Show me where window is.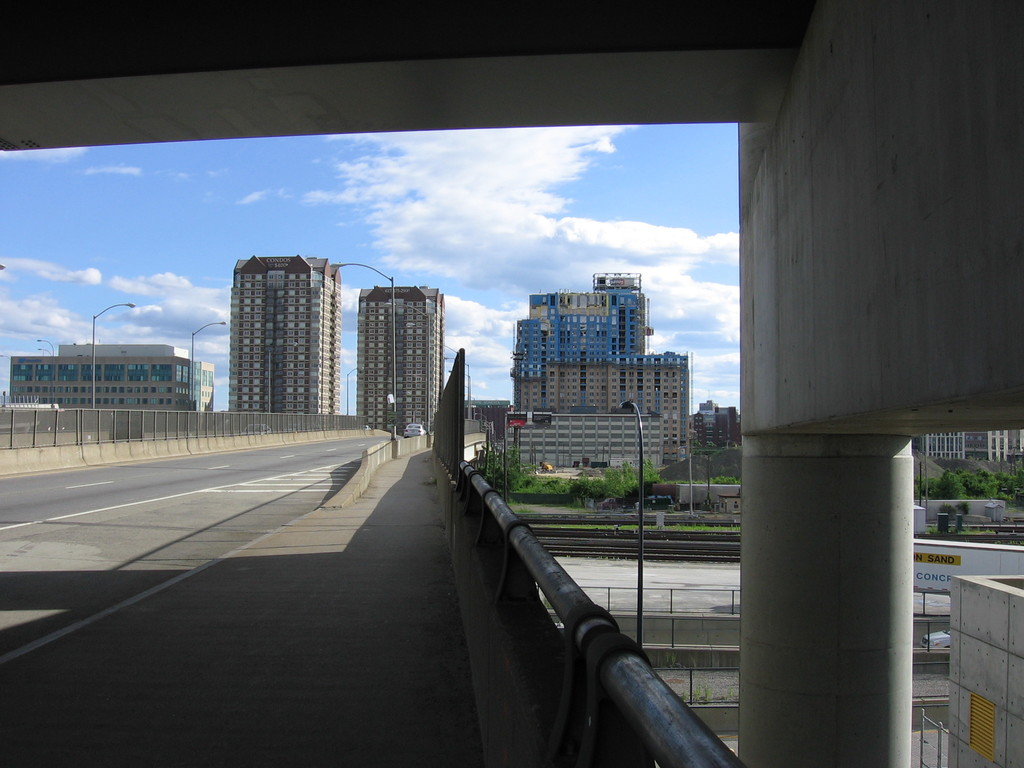
window is at [17, 365, 34, 371].
